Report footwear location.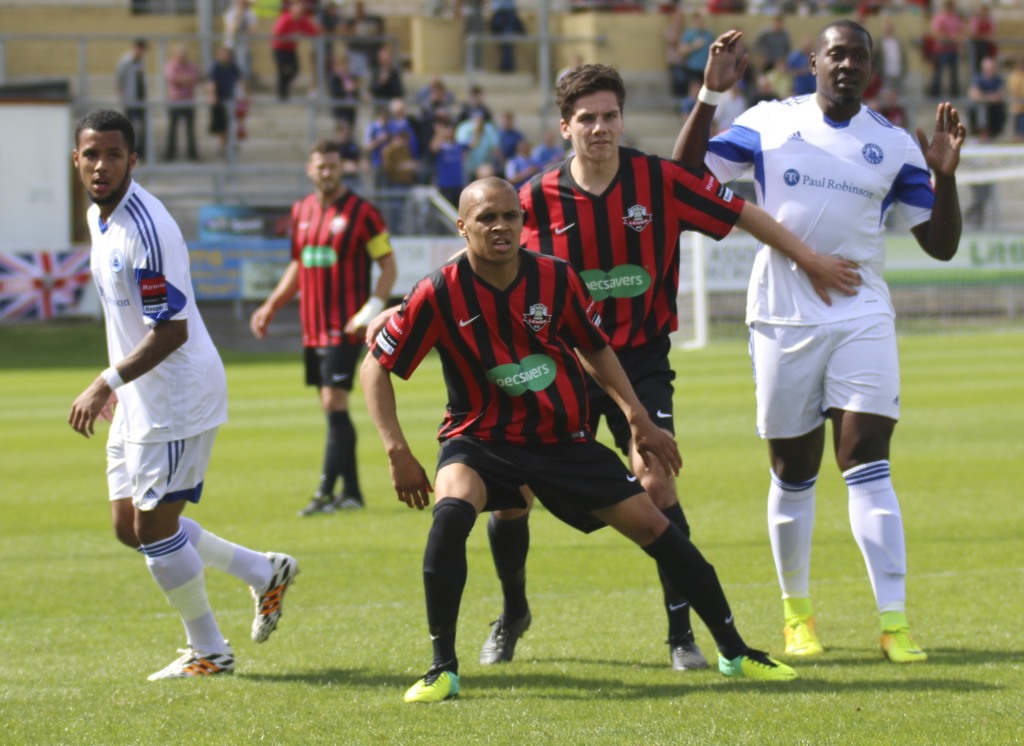
Report: {"left": 477, "top": 603, "right": 532, "bottom": 665}.
